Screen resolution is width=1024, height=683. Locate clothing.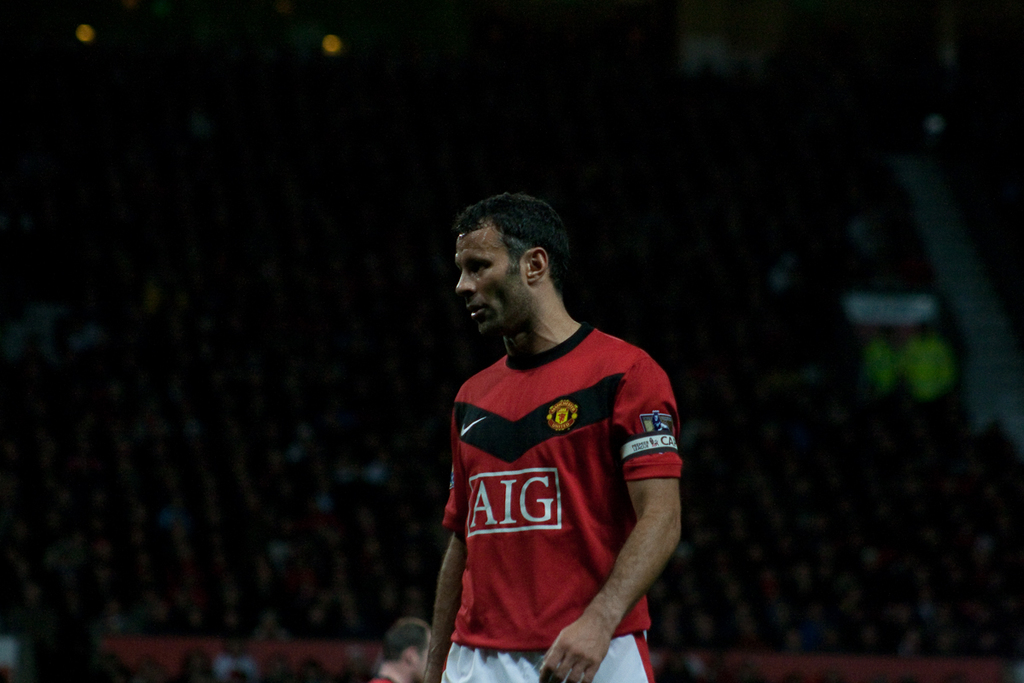
{"x1": 431, "y1": 324, "x2": 685, "y2": 682}.
